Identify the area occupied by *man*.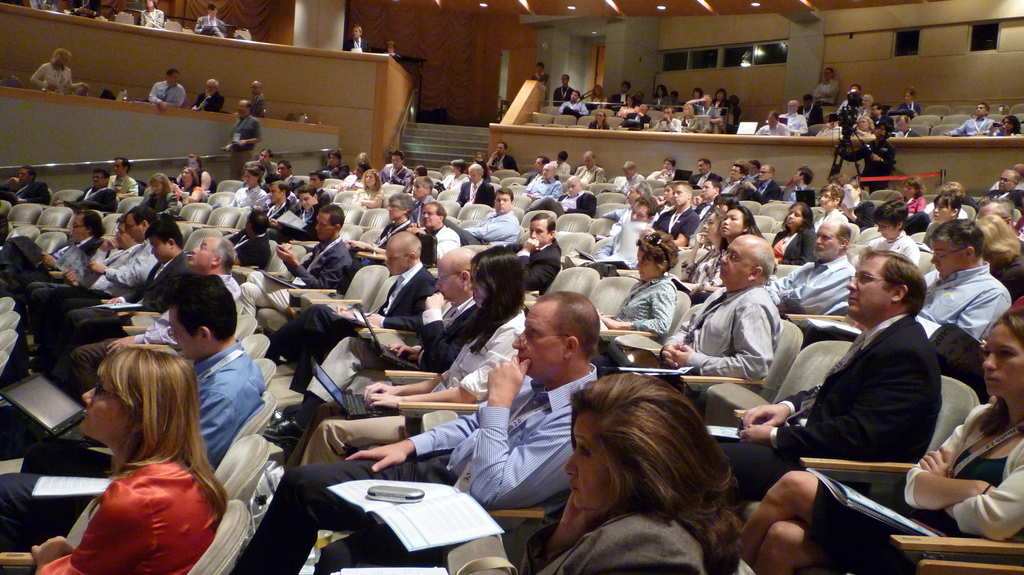
Area: x1=0 y1=272 x2=267 y2=556.
